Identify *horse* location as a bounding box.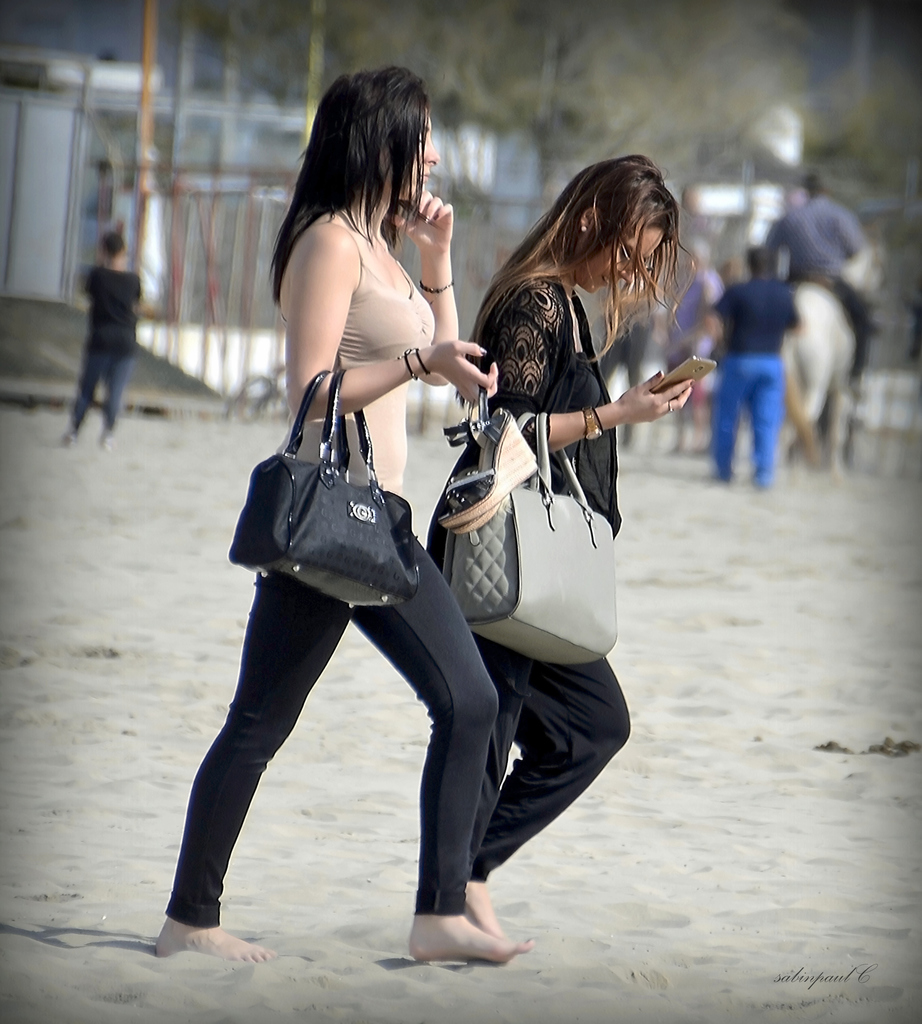
box(790, 250, 884, 480).
